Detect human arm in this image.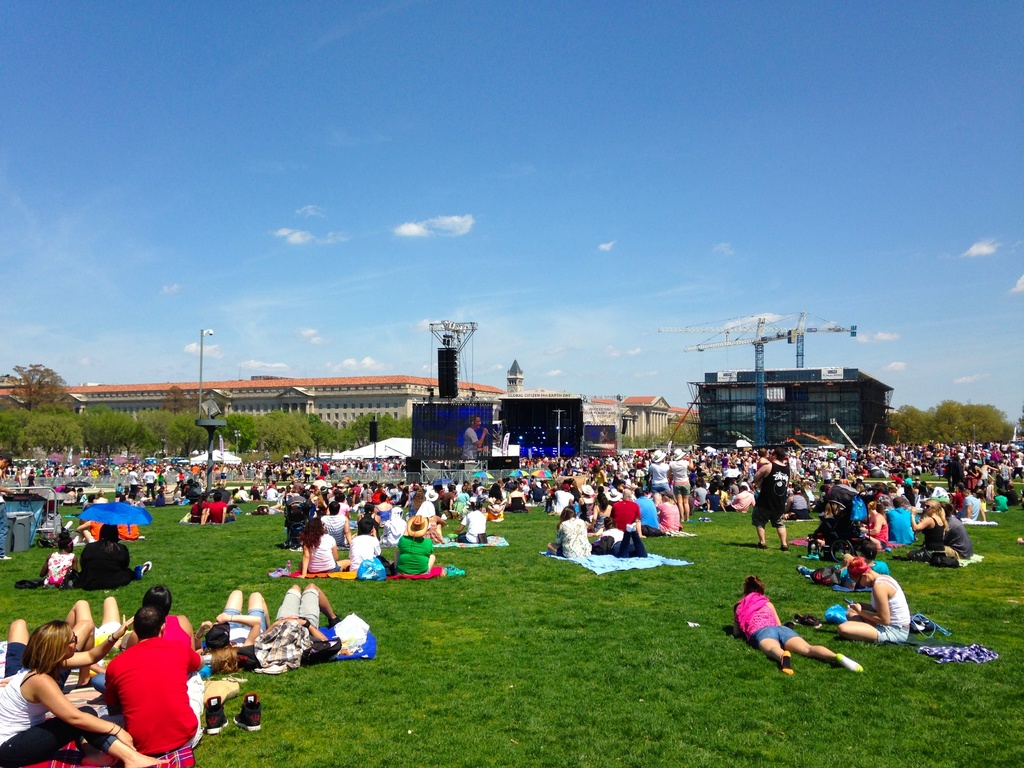
Detection: crop(732, 603, 743, 637).
